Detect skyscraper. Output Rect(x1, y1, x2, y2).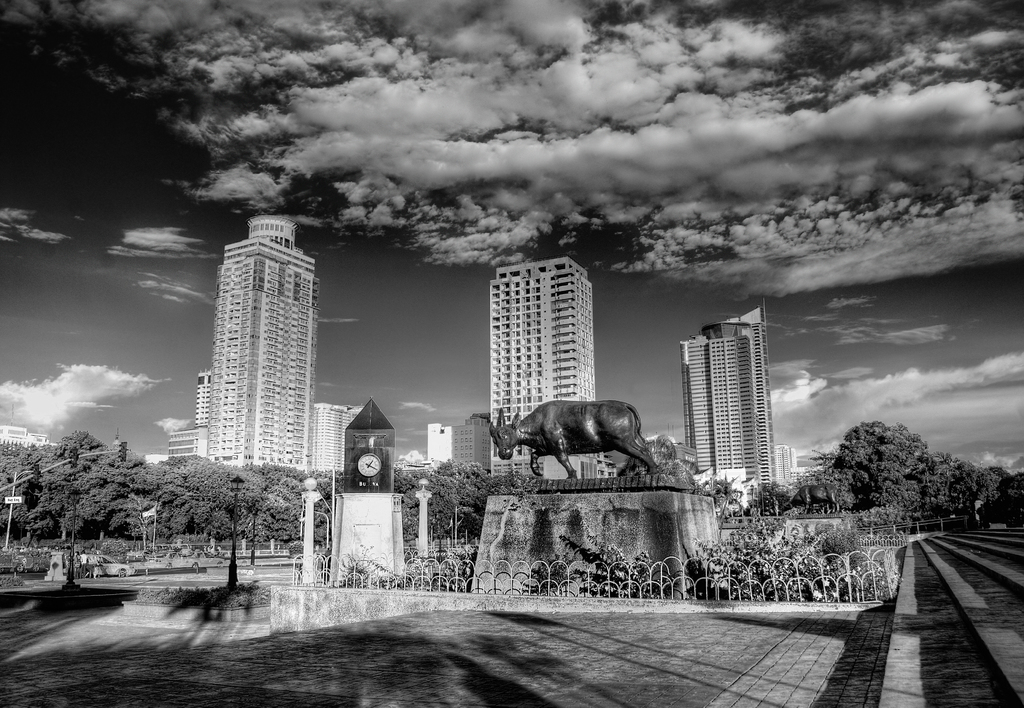
Rect(683, 299, 775, 511).
